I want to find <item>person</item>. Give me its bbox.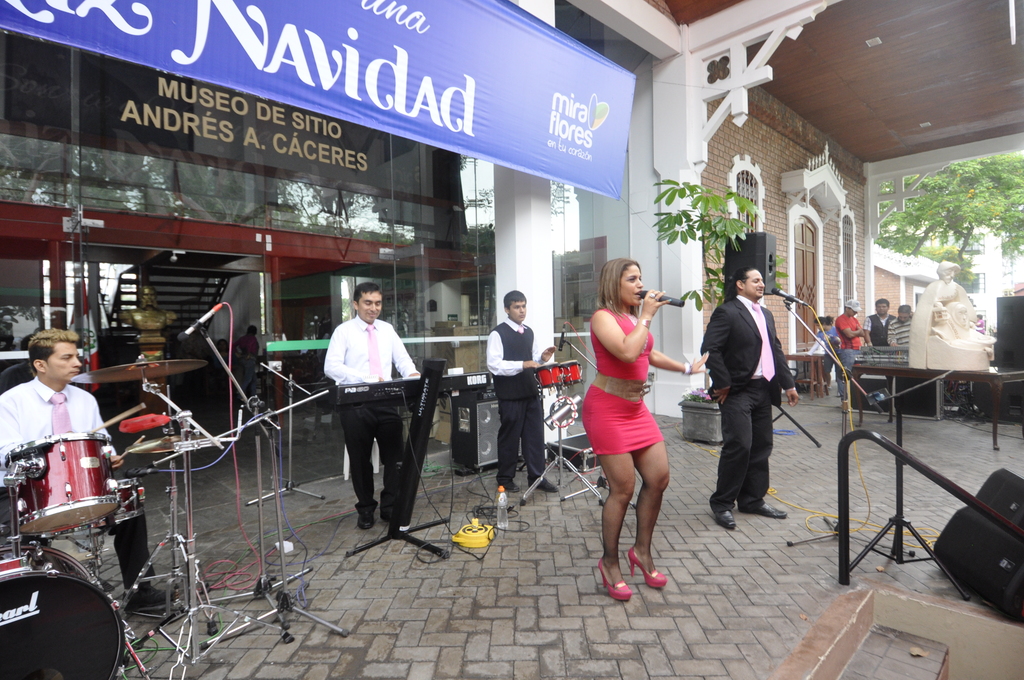
x1=828 y1=301 x2=863 y2=366.
